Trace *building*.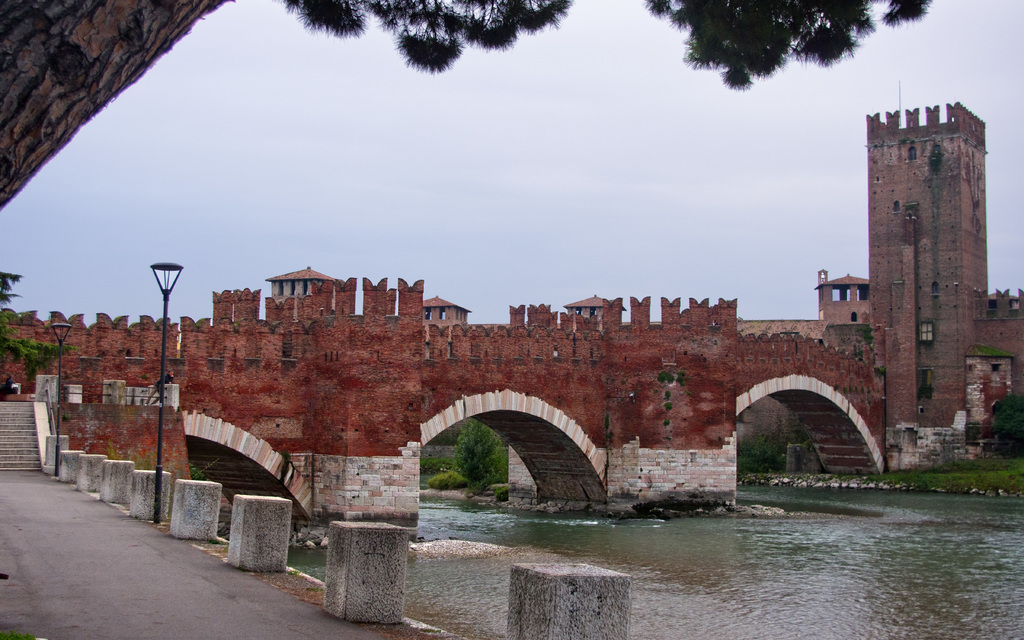
Traced to bbox(863, 79, 985, 429).
